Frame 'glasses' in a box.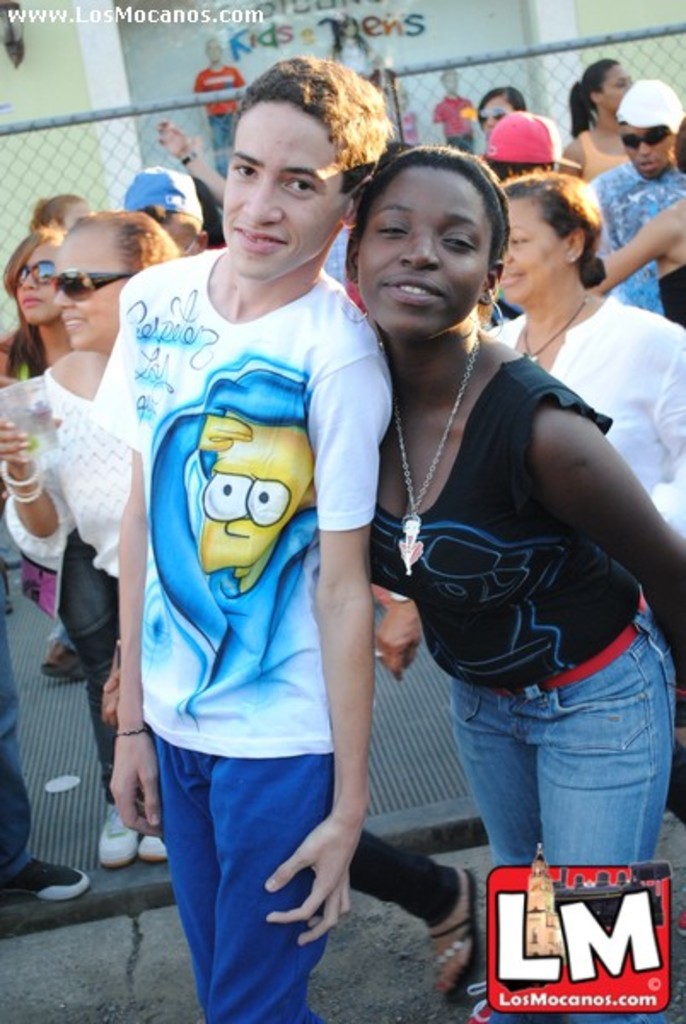
detection(78, 266, 157, 302).
